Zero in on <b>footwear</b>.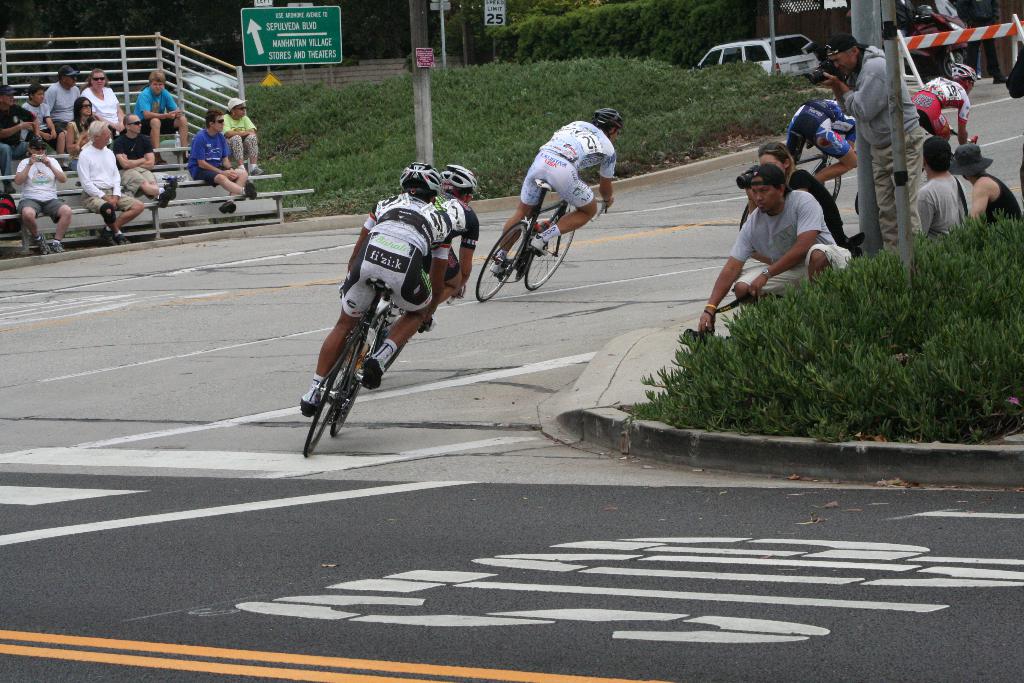
Zeroed in: pyautogui.locateOnScreen(155, 153, 168, 162).
